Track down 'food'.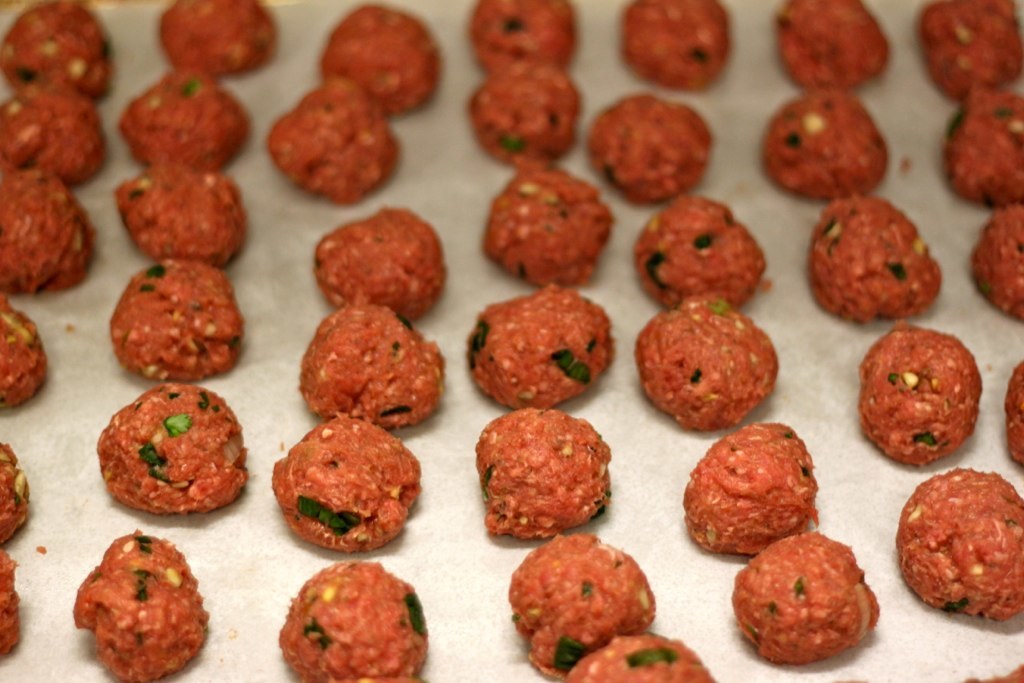
Tracked to left=630, top=195, right=767, bottom=313.
